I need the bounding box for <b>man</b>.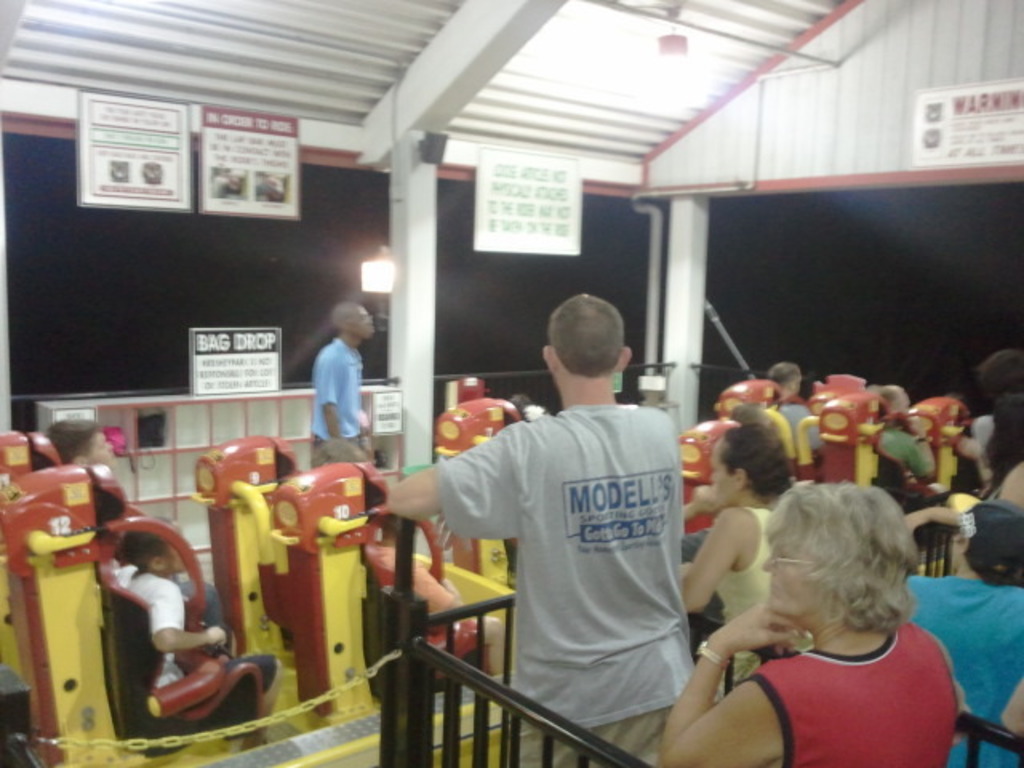
Here it is: [309, 296, 378, 470].
